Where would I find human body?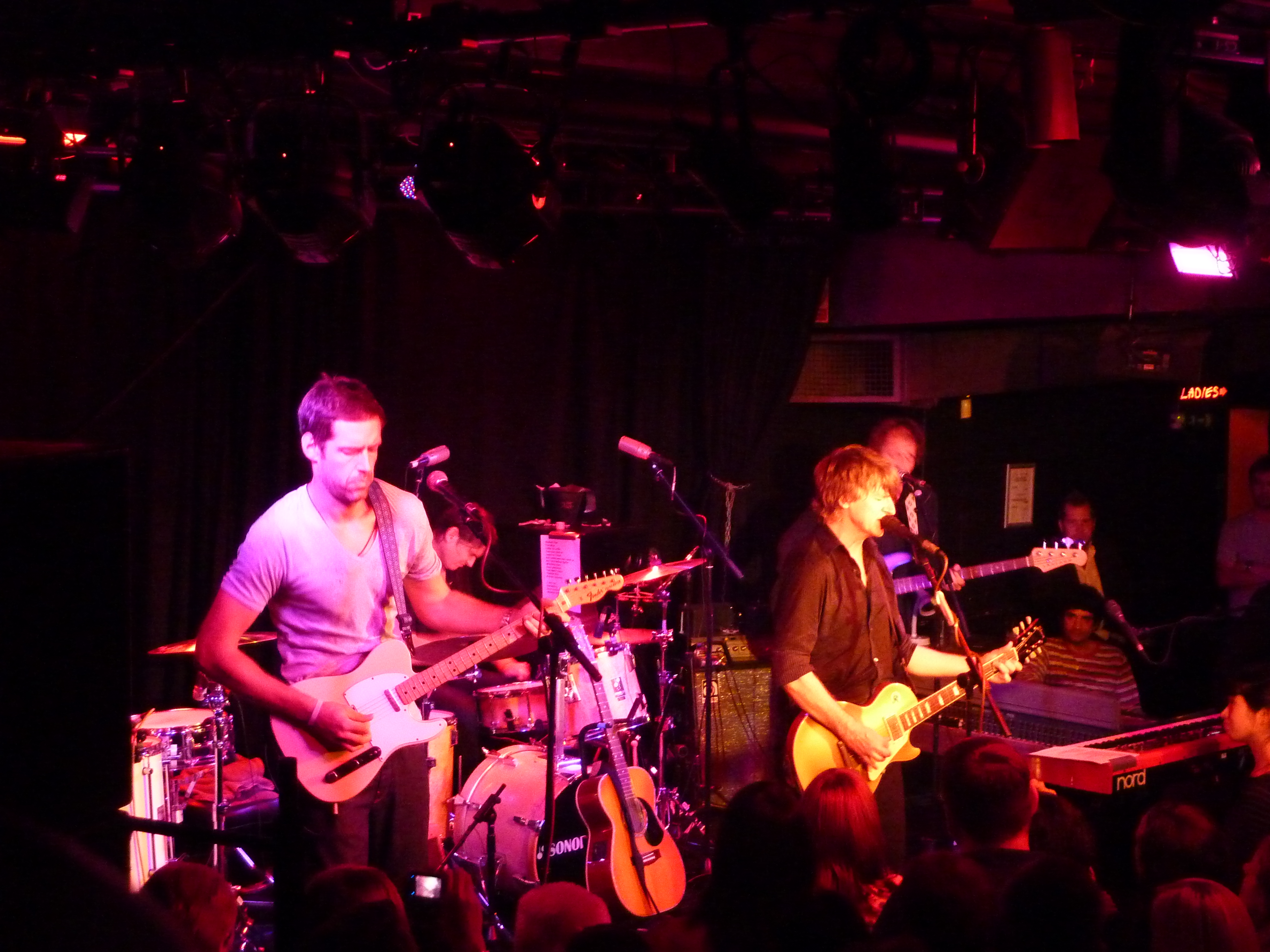
At region(327, 254, 383, 331).
